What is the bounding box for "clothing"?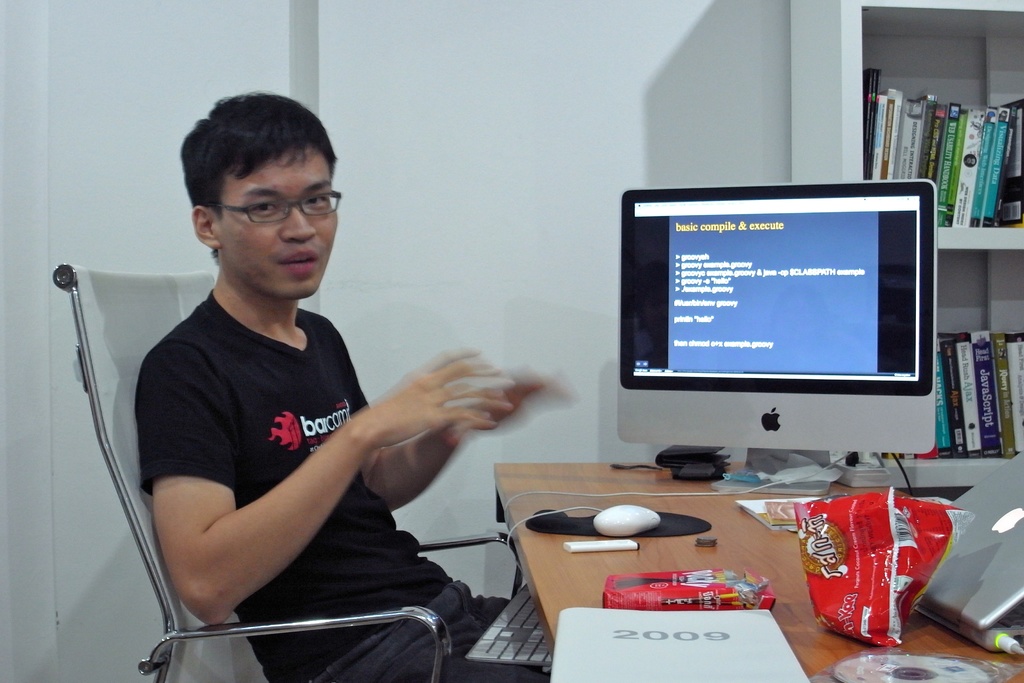
rect(142, 292, 548, 682).
